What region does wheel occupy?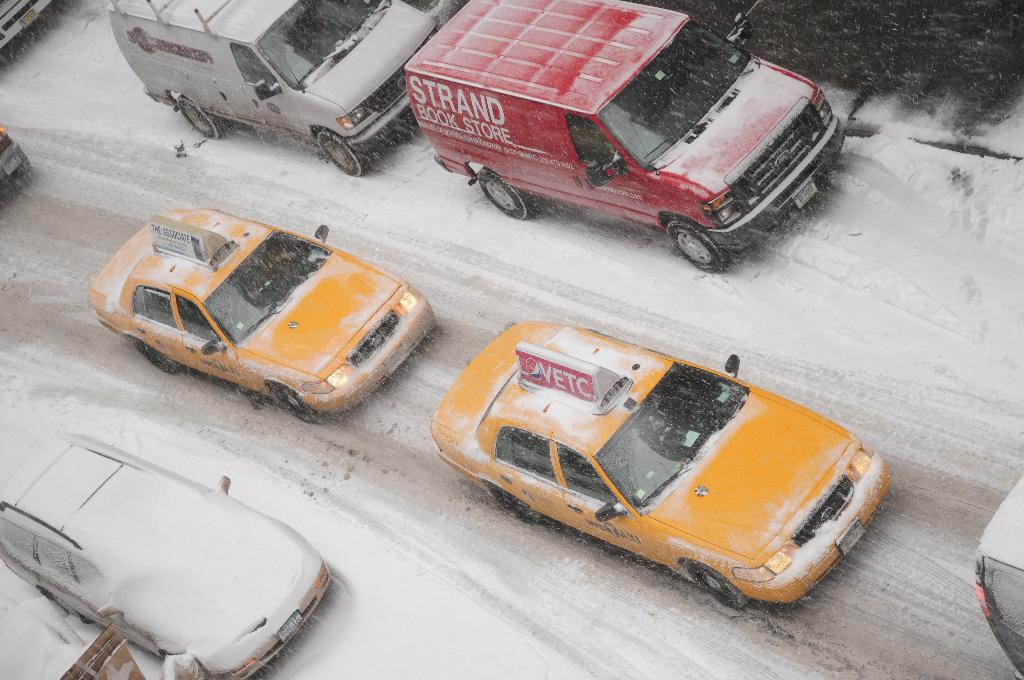
box(137, 339, 189, 380).
